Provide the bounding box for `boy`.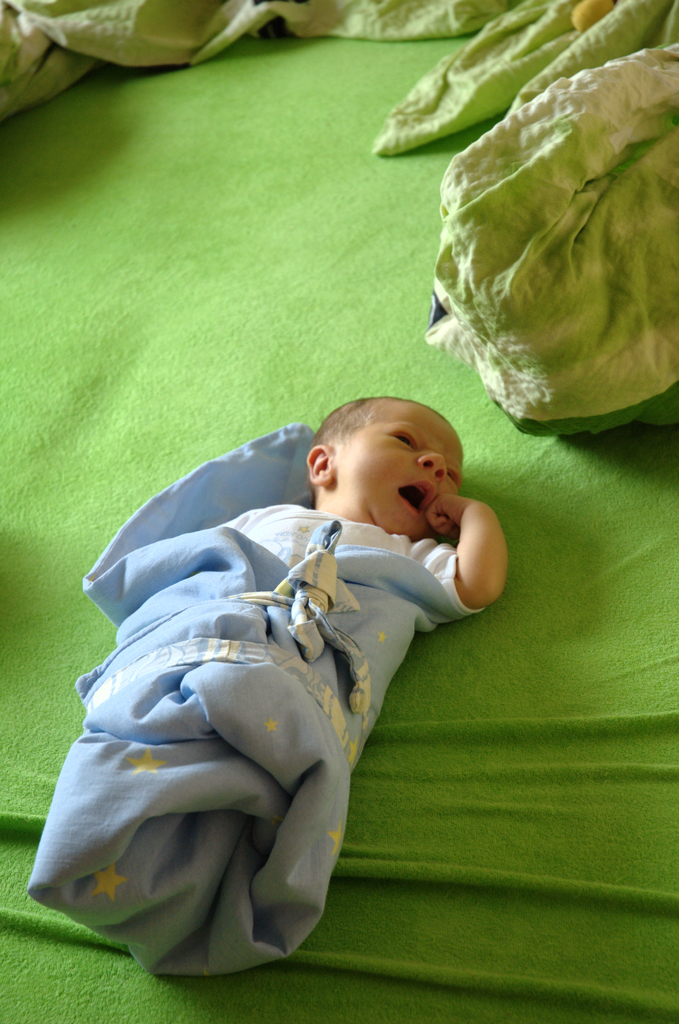
Rect(17, 395, 526, 961).
